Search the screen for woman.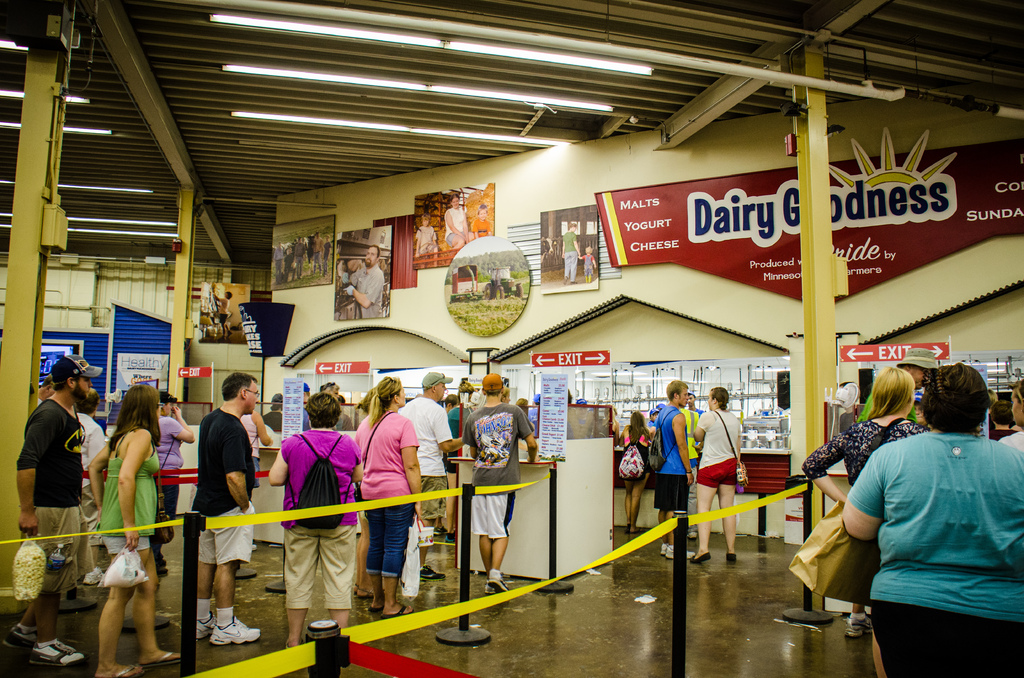
Found at bbox=(92, 383, 180, 677).
